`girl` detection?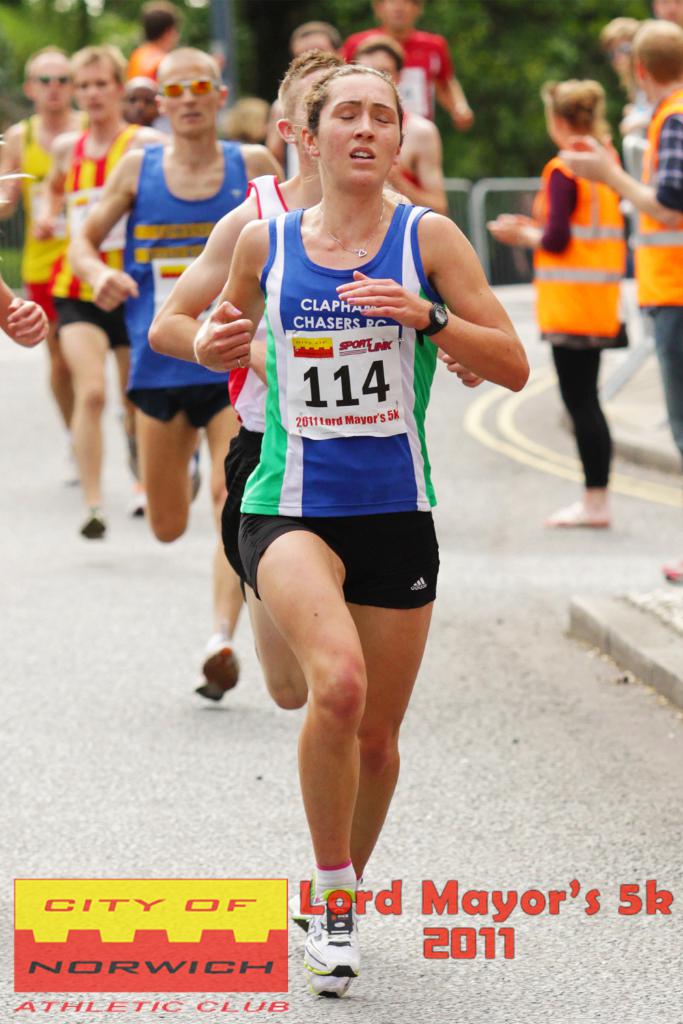
(488,88,616,531)
